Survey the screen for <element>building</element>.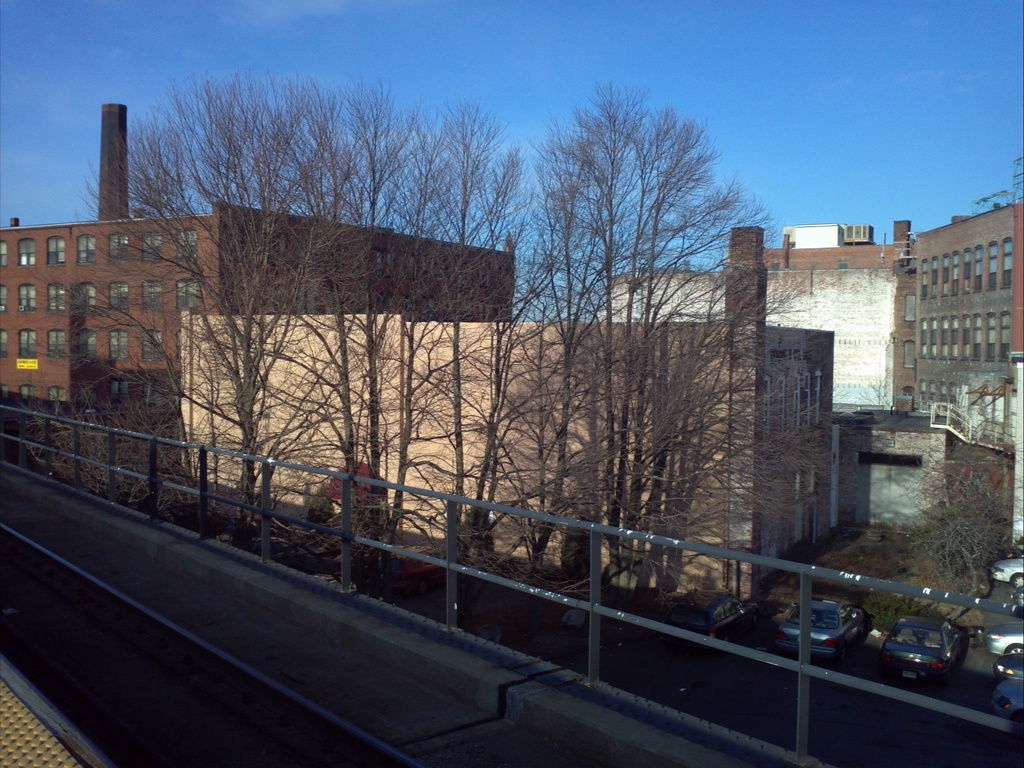
Survey found: {"left": 0, "top": 102, "right": 520, "bottom": 449}.
